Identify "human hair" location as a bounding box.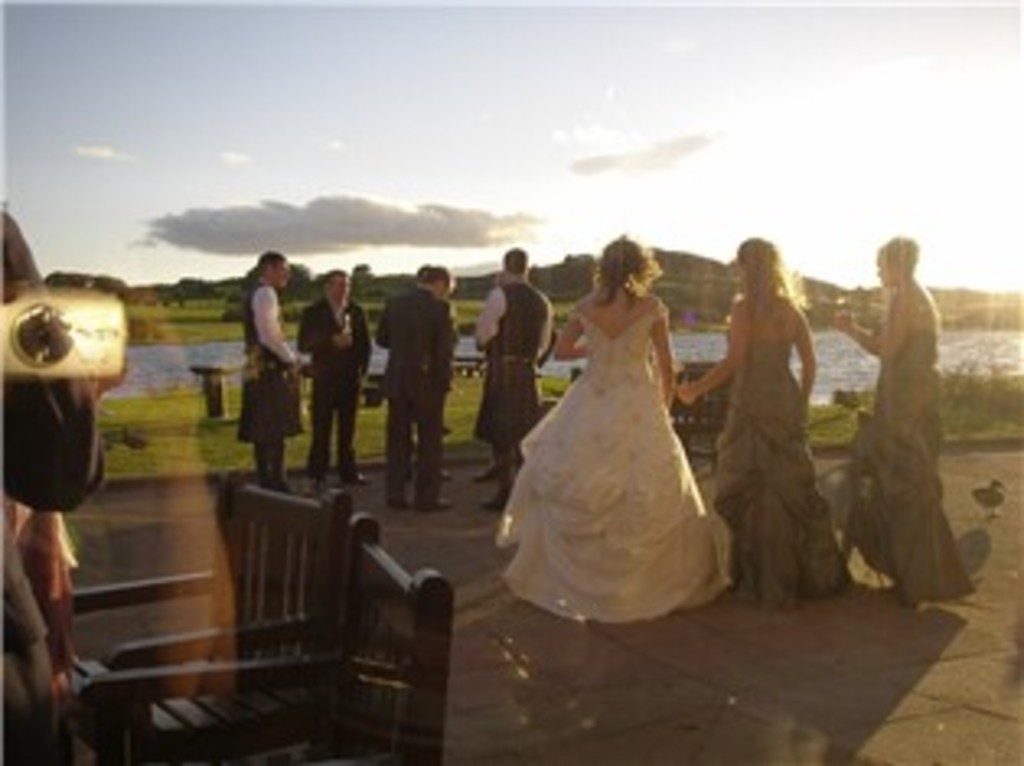
[417,261,450,280].
